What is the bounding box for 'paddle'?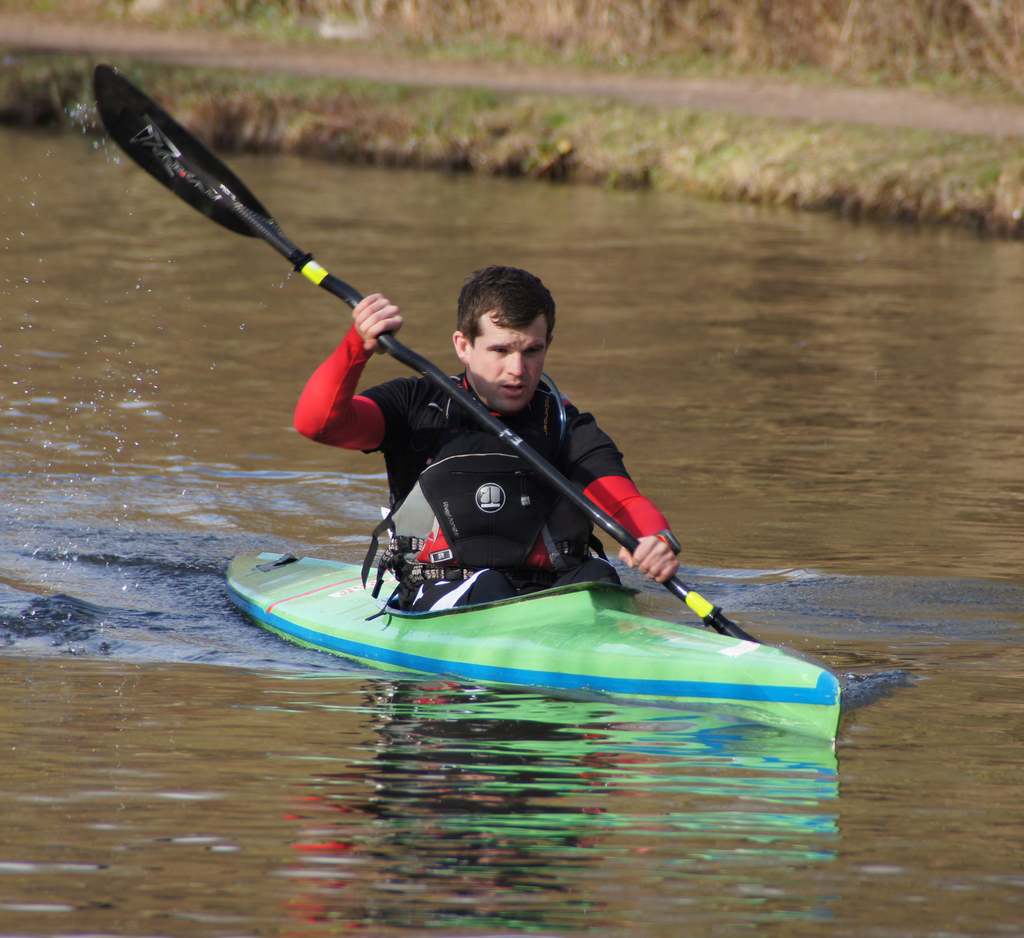
rect(90, 64, 759, 640).
